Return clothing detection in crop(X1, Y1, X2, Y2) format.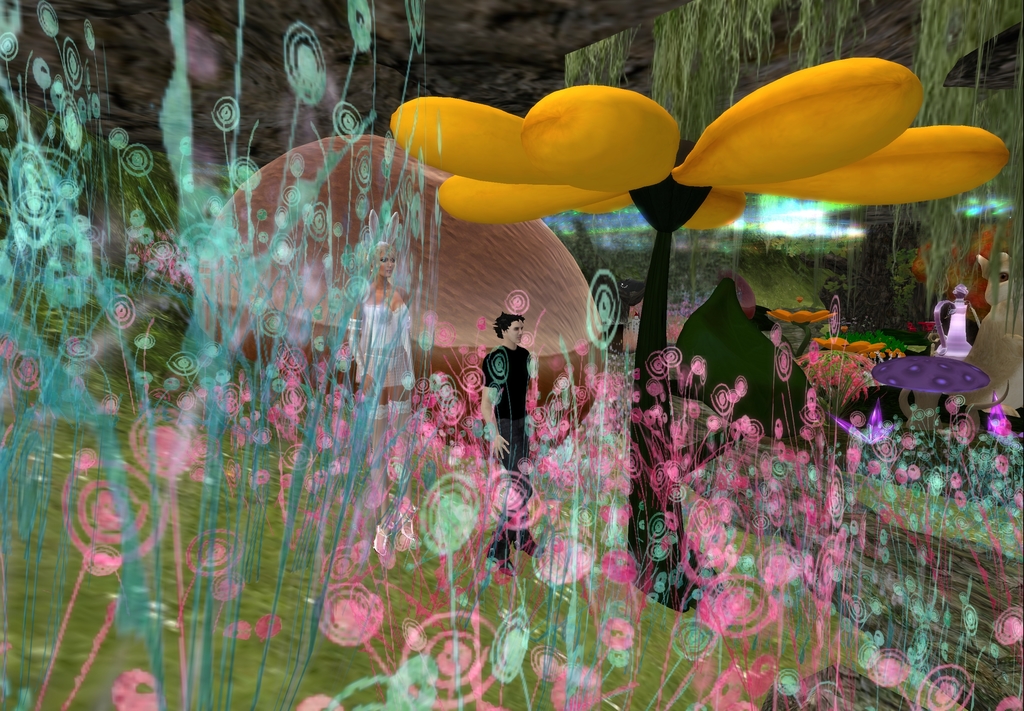
crop(361, 303, 415, 348).
